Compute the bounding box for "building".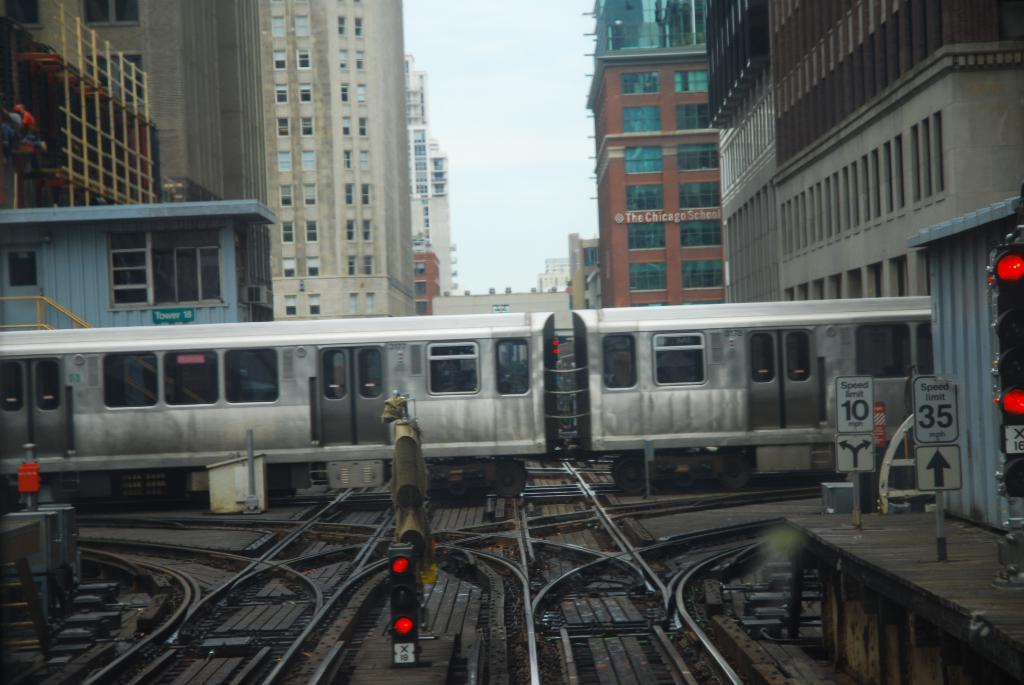
left=781, top=0, right=1023, bottom=304.
